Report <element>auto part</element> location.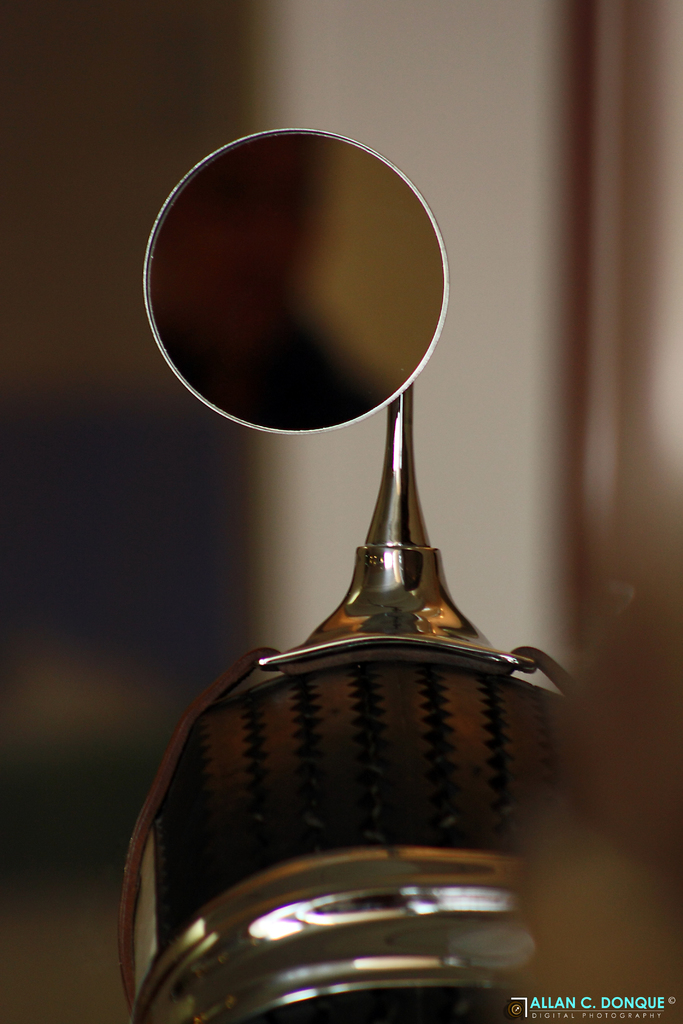
Report: box=[117, 394, 593, 1023].
